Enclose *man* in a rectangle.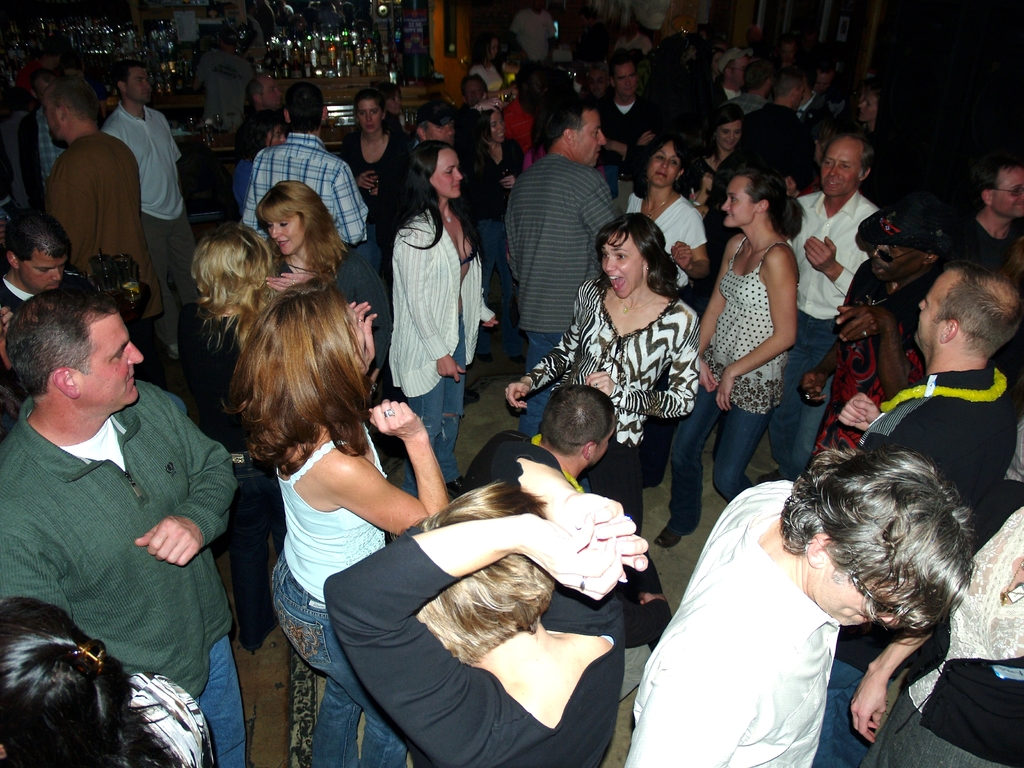
left=717, top=54, right=749, bottom=99.
